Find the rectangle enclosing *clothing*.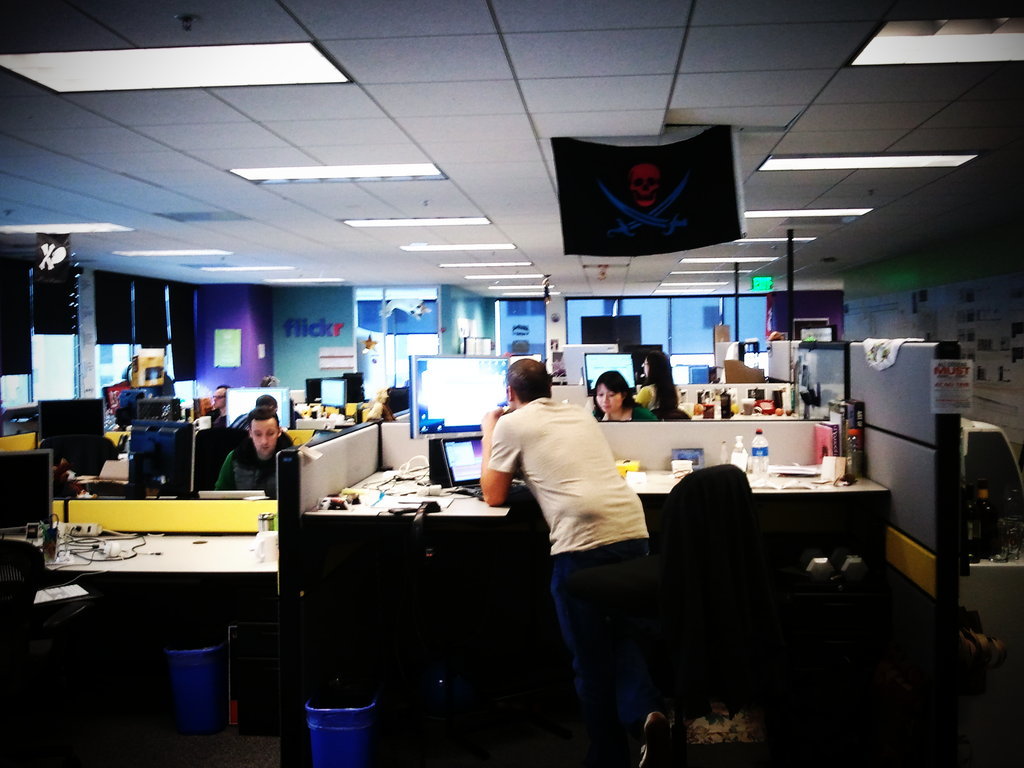
[x1=604, y1=397, x2=656, y2=416].
